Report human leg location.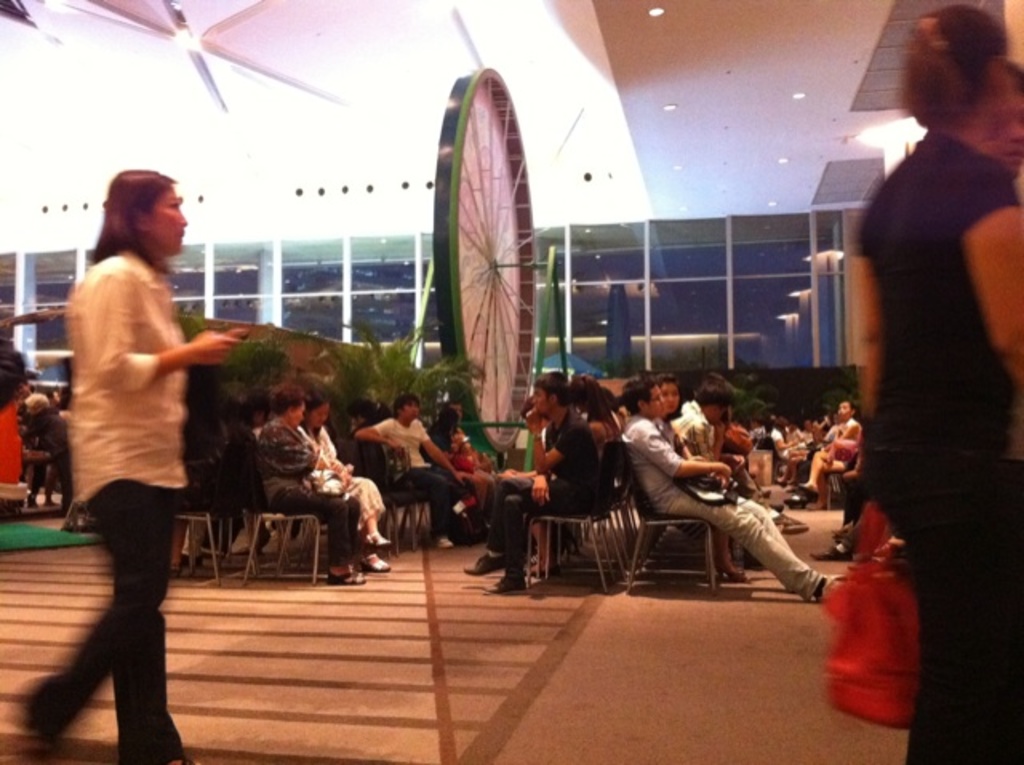
Report: locate(118, 621, 190, 760).
